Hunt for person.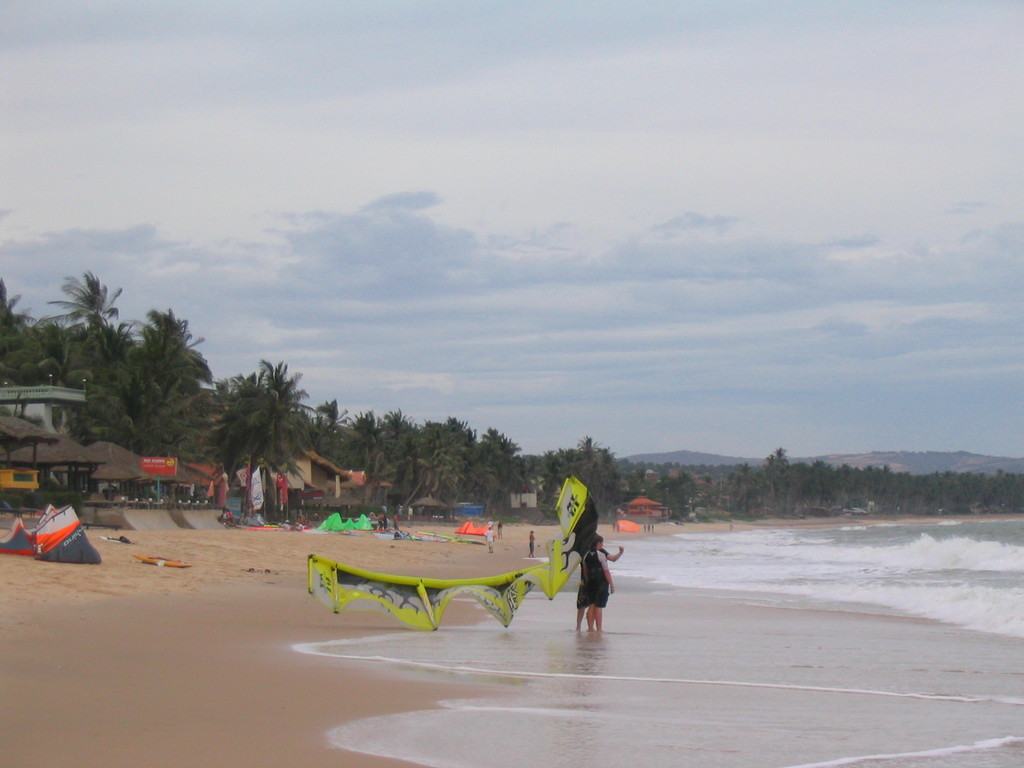
Hunted down at l=483, t=525, r=493, b=554.
